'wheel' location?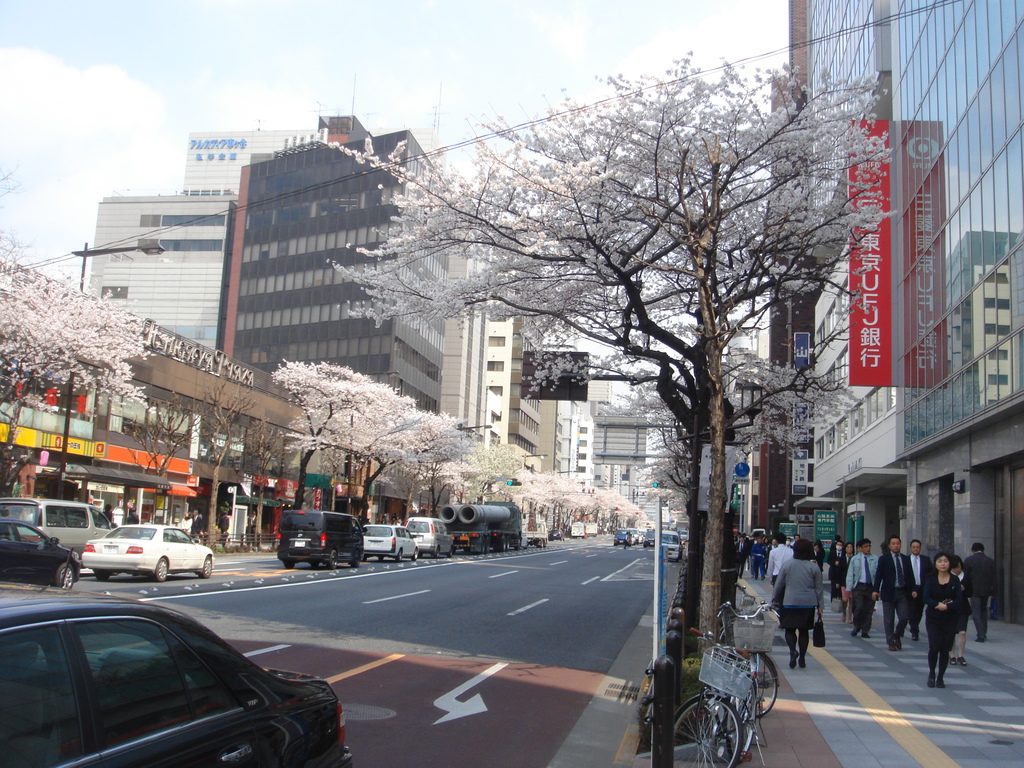
l=310, t=561, r=320, b=569
